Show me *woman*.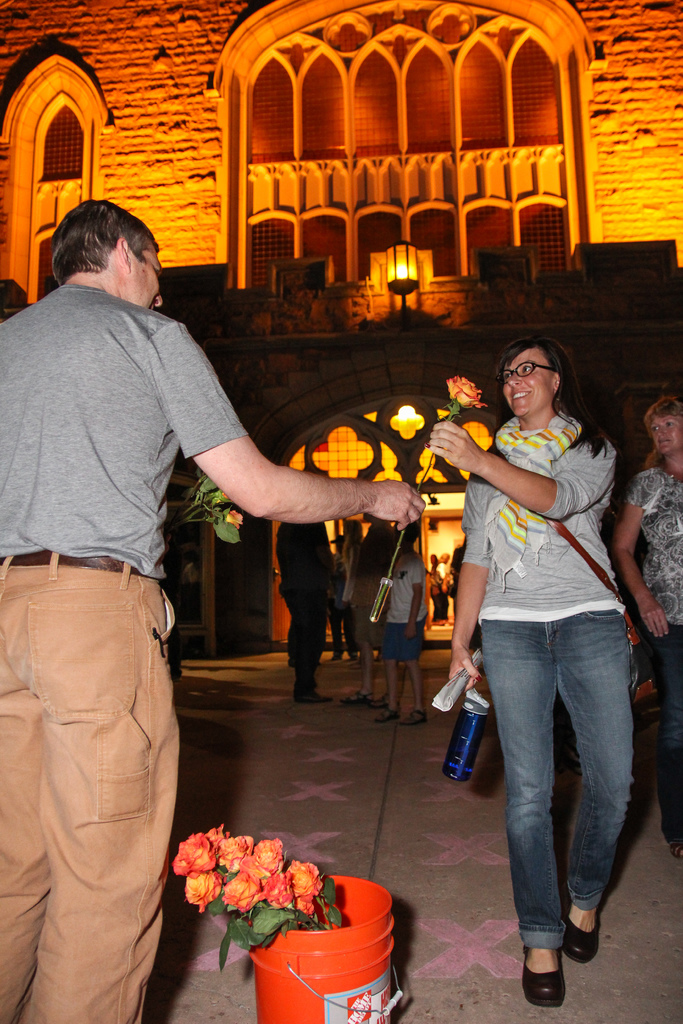
*woman* is here: left=427, top=340, right=654, bottom=1018.
